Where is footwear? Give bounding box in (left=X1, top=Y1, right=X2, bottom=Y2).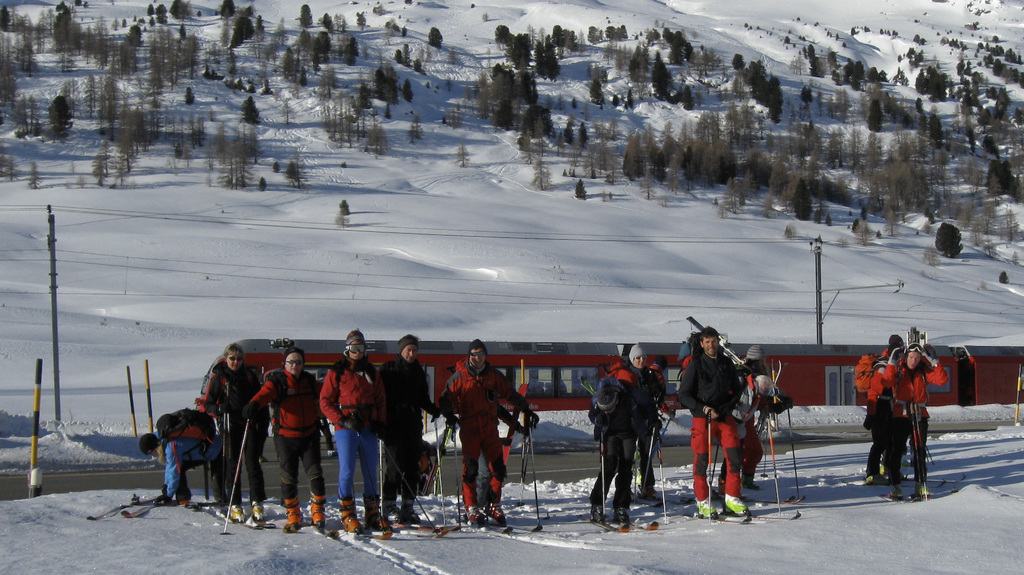
(left=369, top=501, right=383, bottom=531).
